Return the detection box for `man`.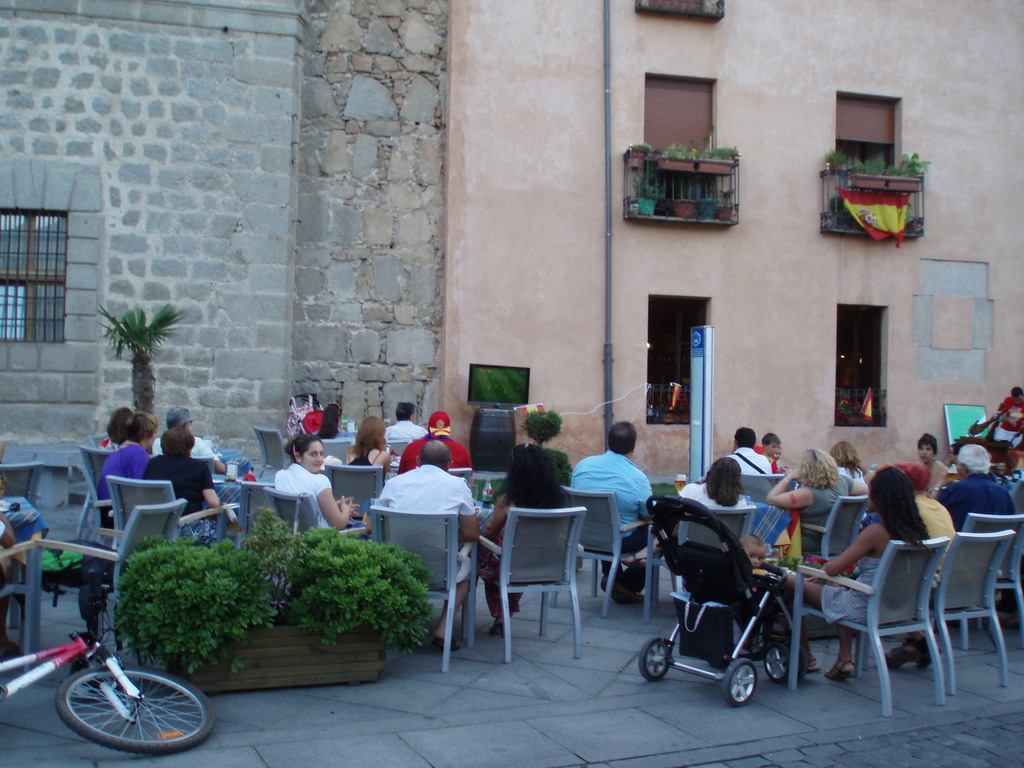
391,408,474,480.
